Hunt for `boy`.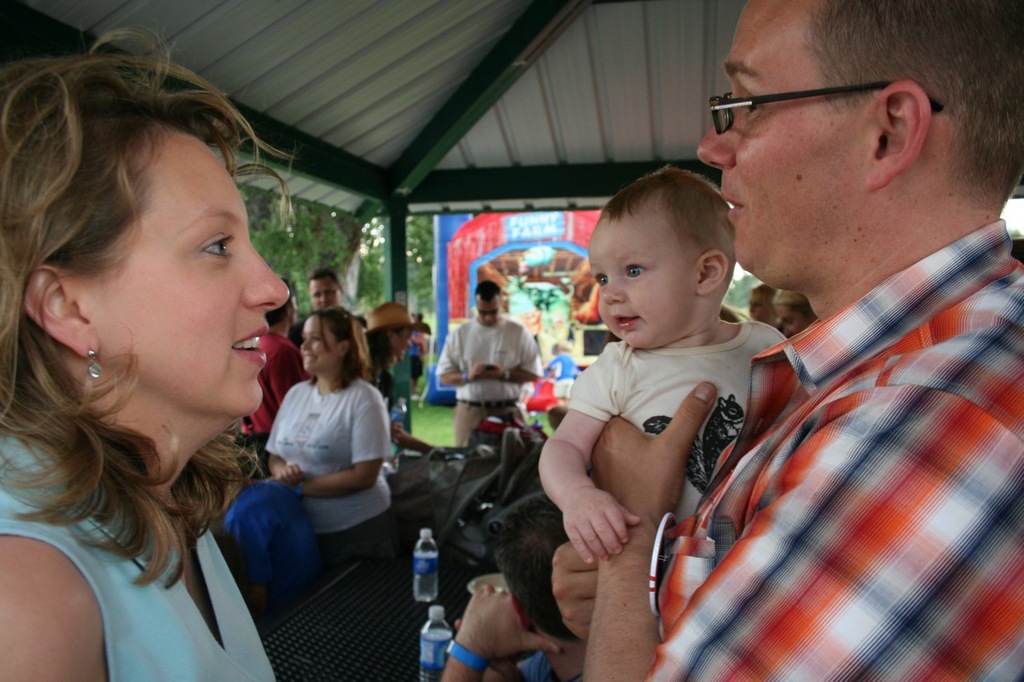
Hunted down at bbox=(537, 162, 782, 566).
